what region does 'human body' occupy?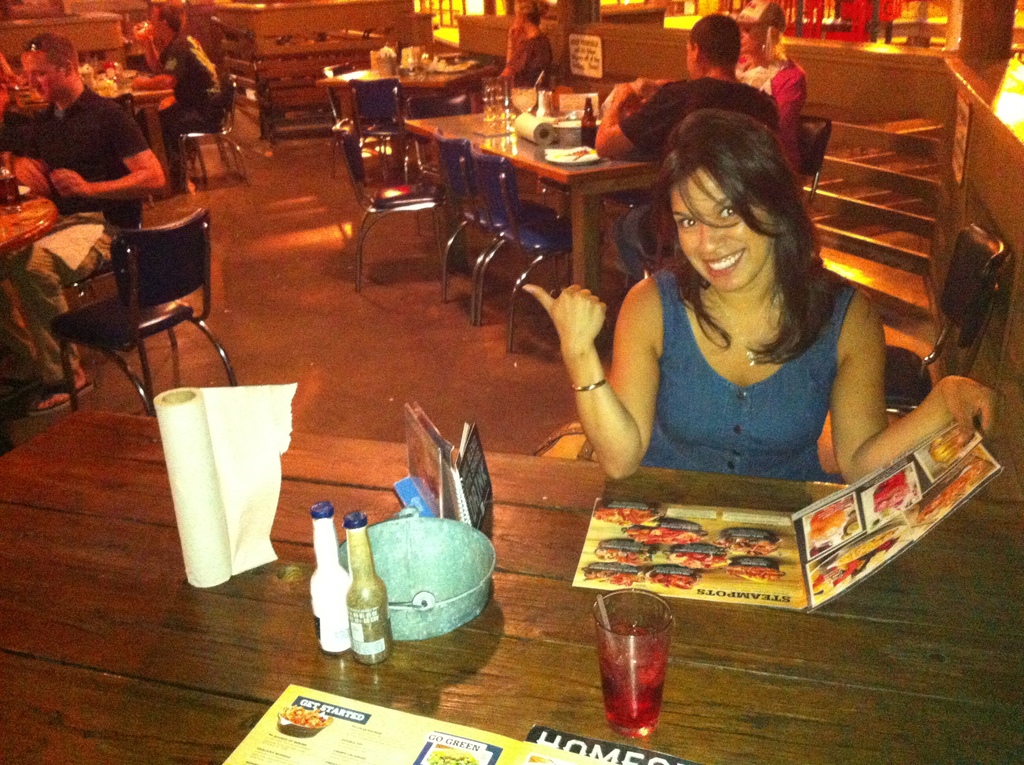
(528,109,934,529).
